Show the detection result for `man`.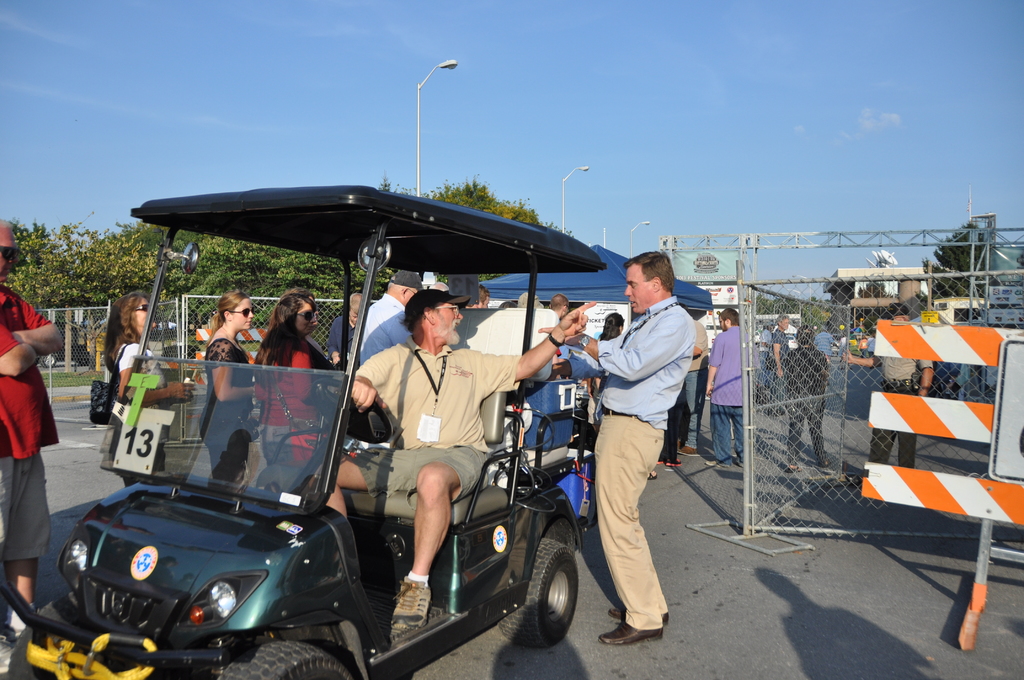
{"left": 547, "top": 293, "right": 571, "bottom": 319}.
